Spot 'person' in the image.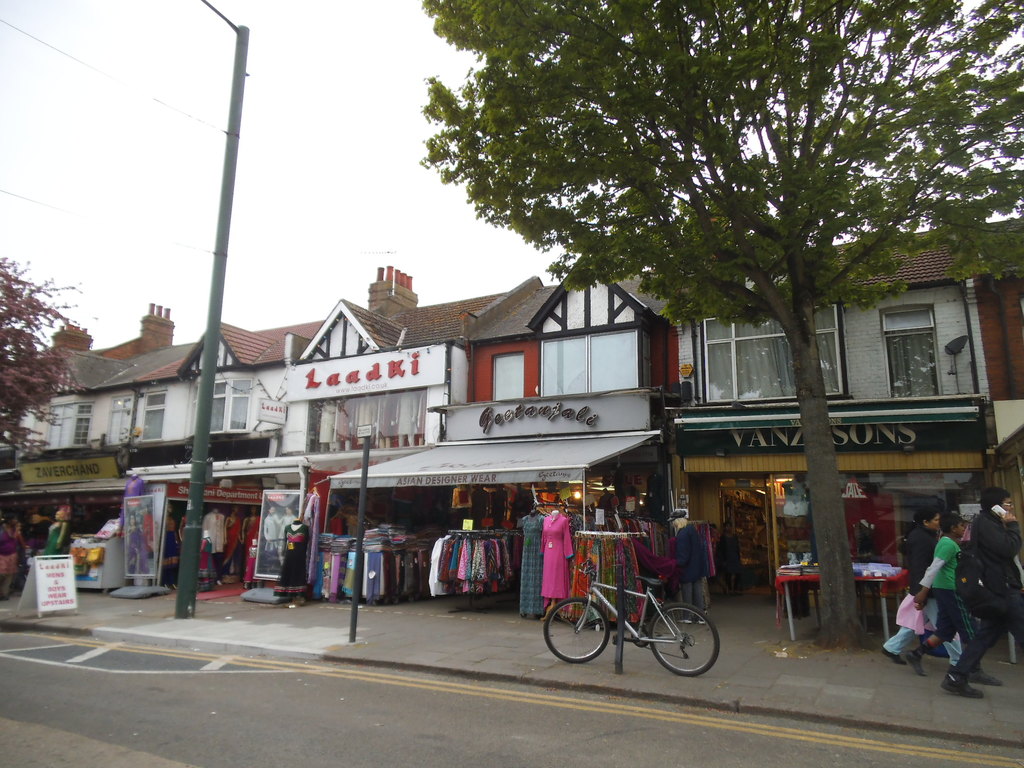
'person' found at (0,512,24,600).
